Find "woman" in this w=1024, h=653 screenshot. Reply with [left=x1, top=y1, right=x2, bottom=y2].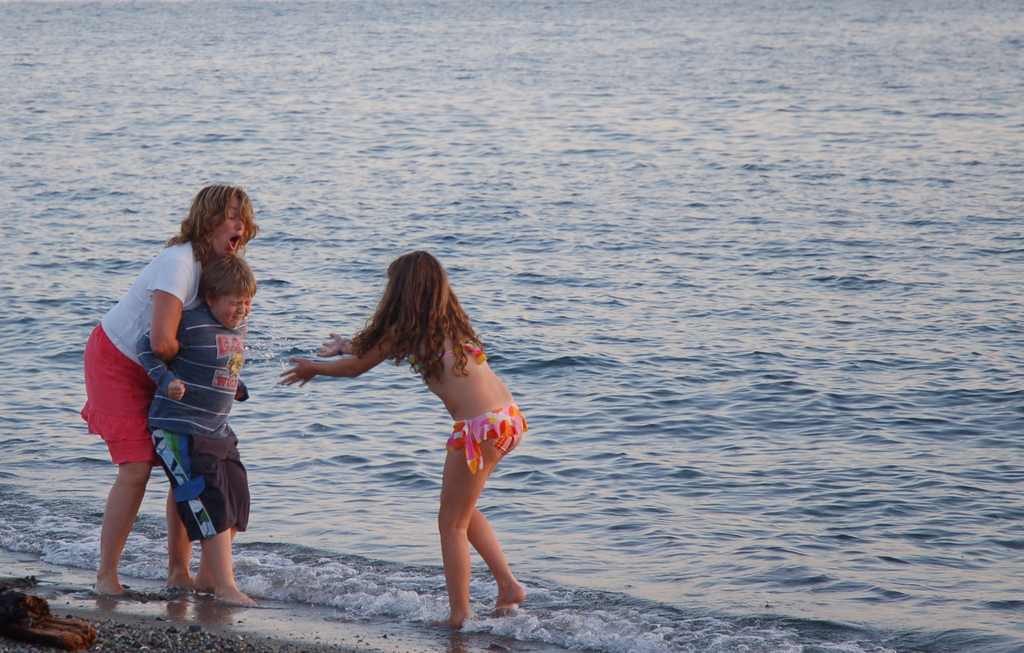
[left=83, top=181, right=263, bottom=596].
